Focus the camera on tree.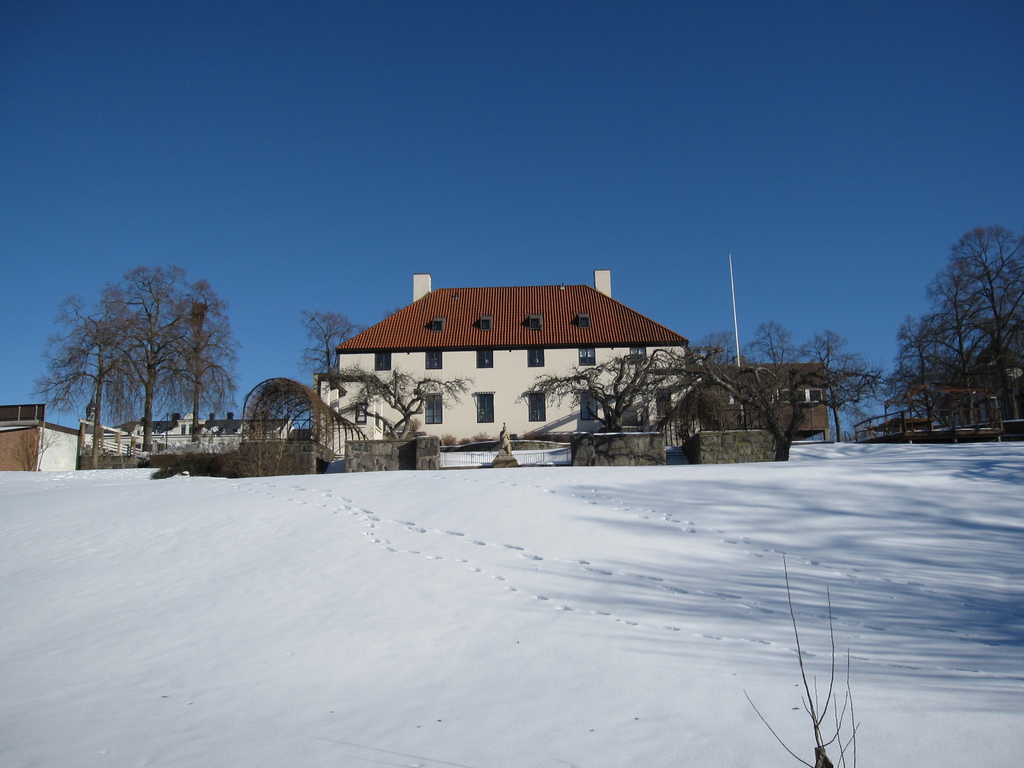
Focus region: x1=297 y1=304 x2=361 y2=383.
